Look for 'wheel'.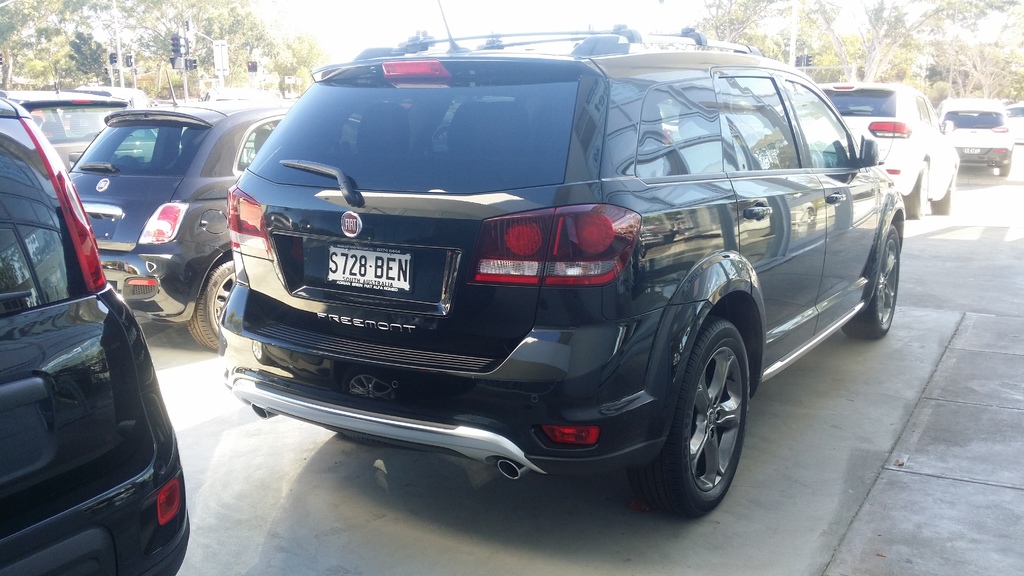
Found: 1000,159,1013,176.
